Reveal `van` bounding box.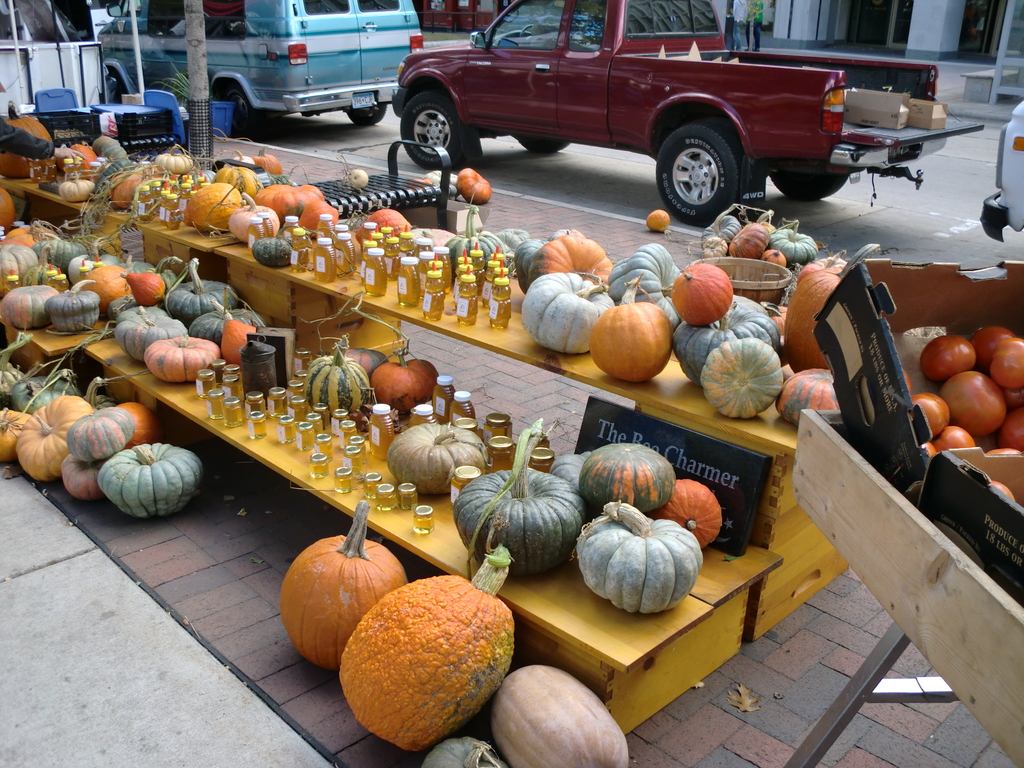
Revealed: l=95, t=0, r=426, b=142.
